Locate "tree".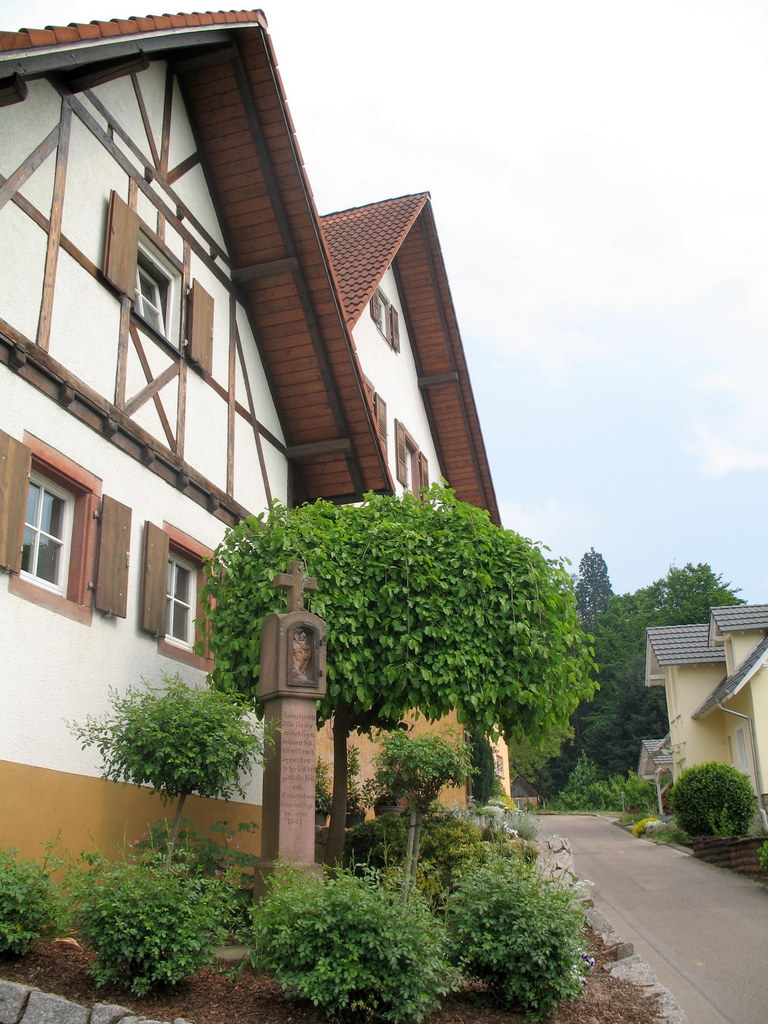
Bounding box: BBox(570, 547, 618, 618).
